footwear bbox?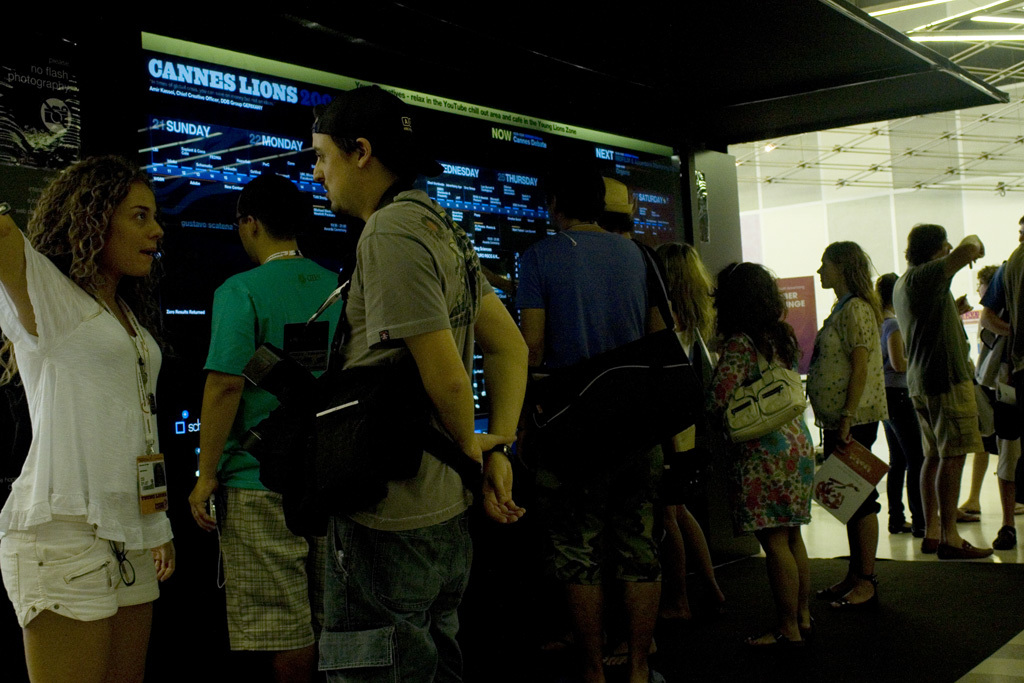
<bbox>920, 530, 944, 550</bbox>
